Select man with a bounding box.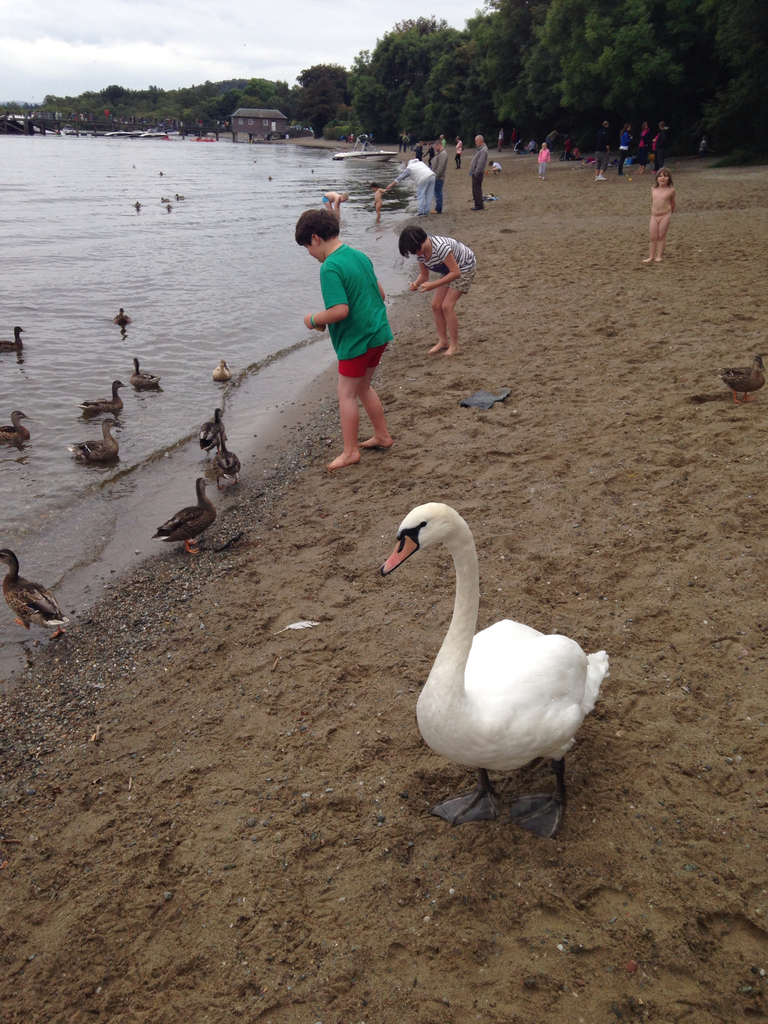
x1=653, y1=120, x2=665, y2=172.
